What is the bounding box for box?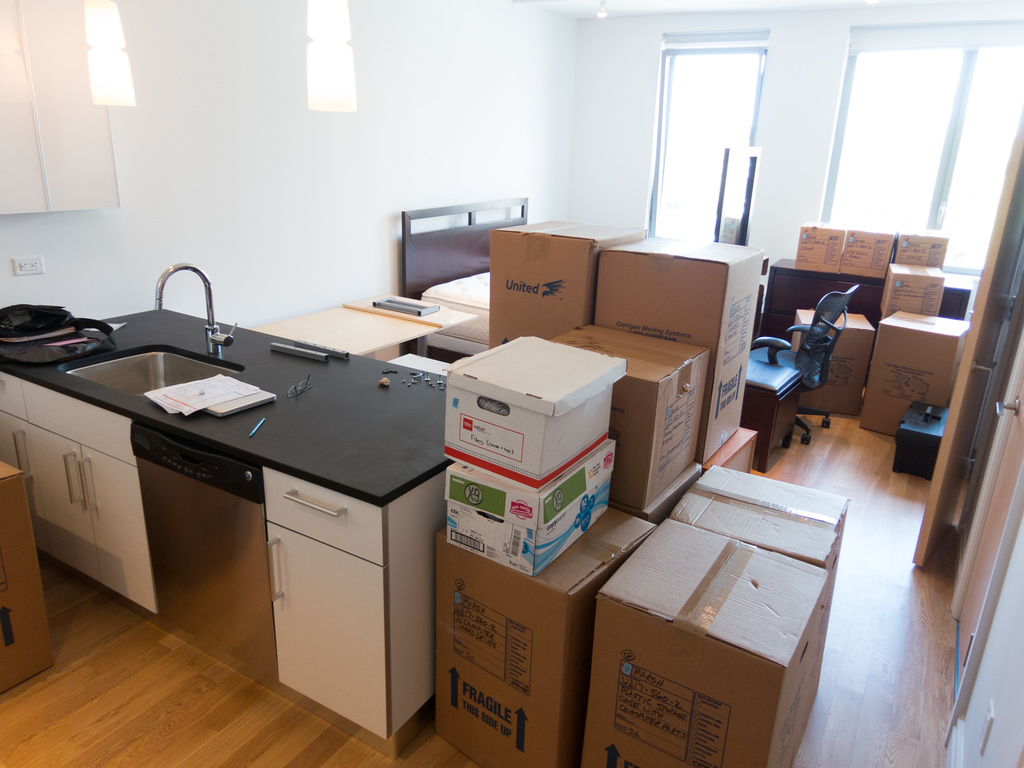
detection(0, 452, 52, 693).
